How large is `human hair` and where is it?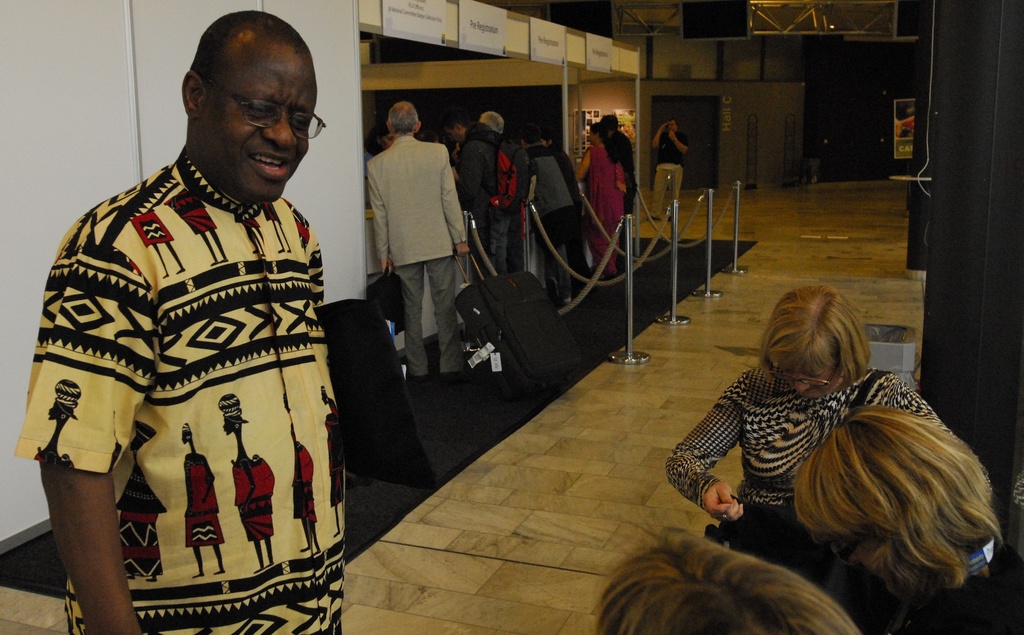
Bounding box: [x1=665, y1=118, x2=680, y2=125].
